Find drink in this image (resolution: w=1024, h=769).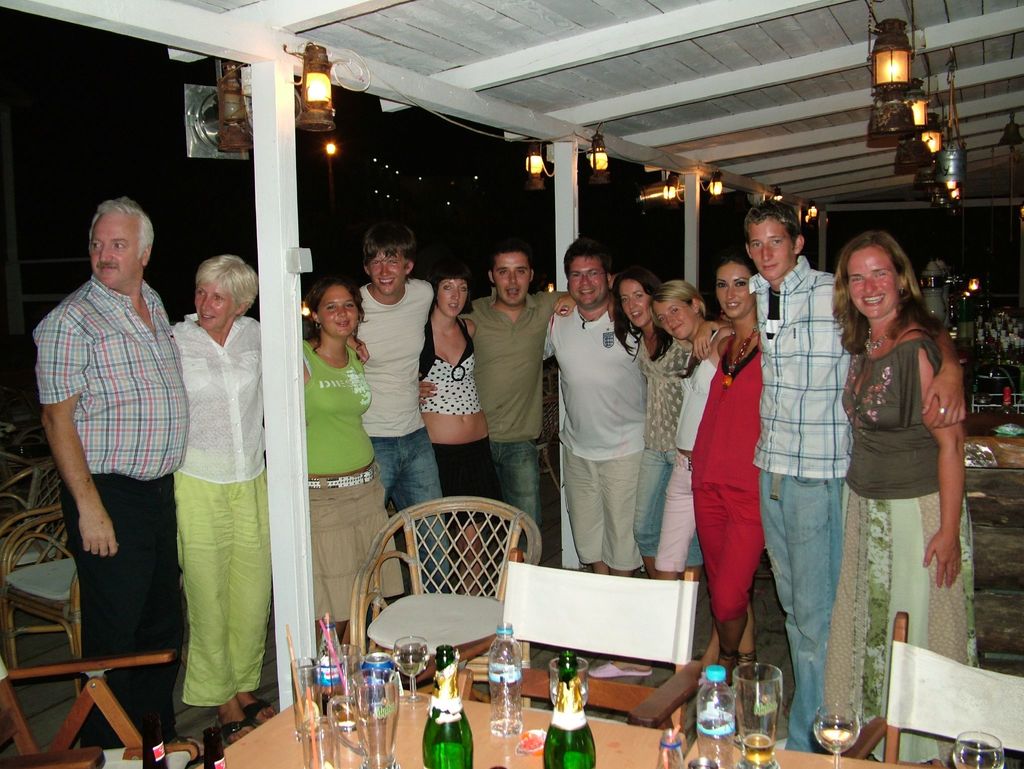
<region>317, 688, 353, 727</region>.
